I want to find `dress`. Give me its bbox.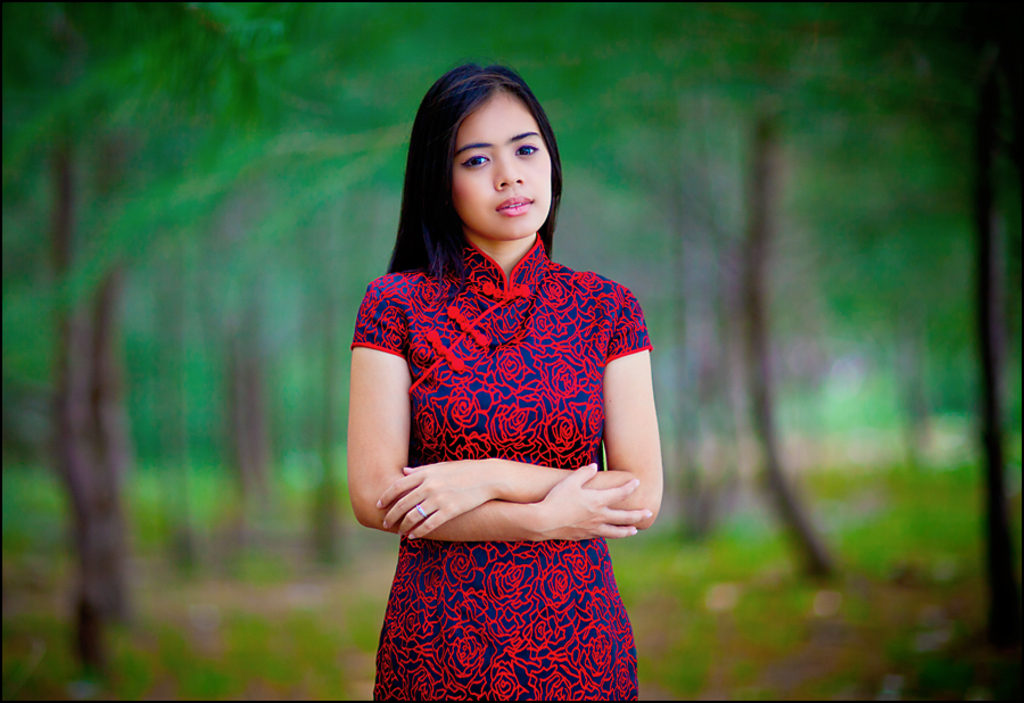
[363,217,661,680].
